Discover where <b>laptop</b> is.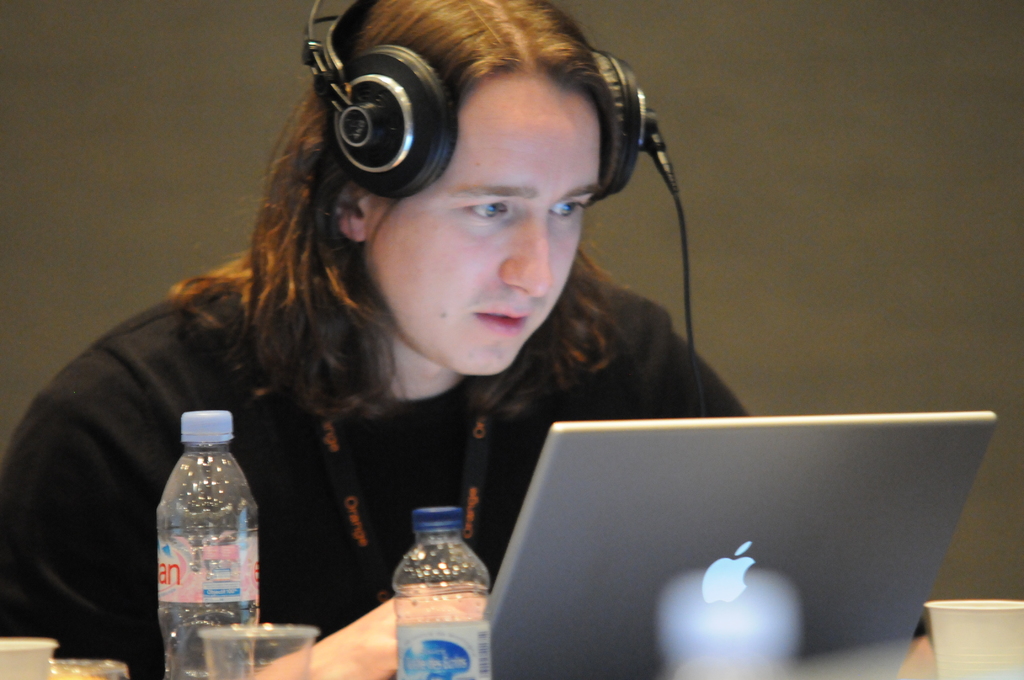
Discovered at <bbox>513, 412, 993, 679</bbox>.
